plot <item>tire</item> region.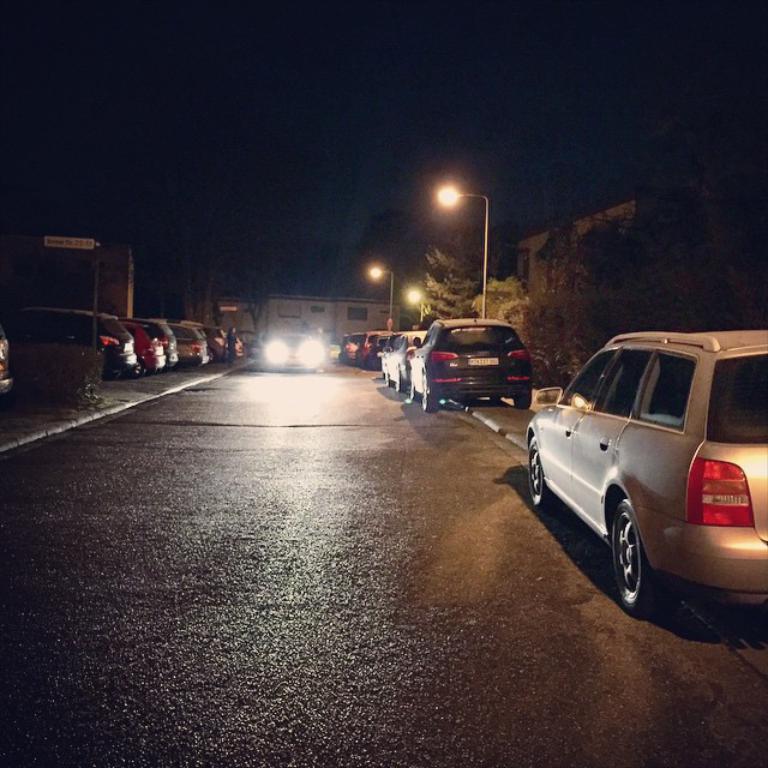
Plotted at (x1=422, y1=376, x2=436, y2=413).
